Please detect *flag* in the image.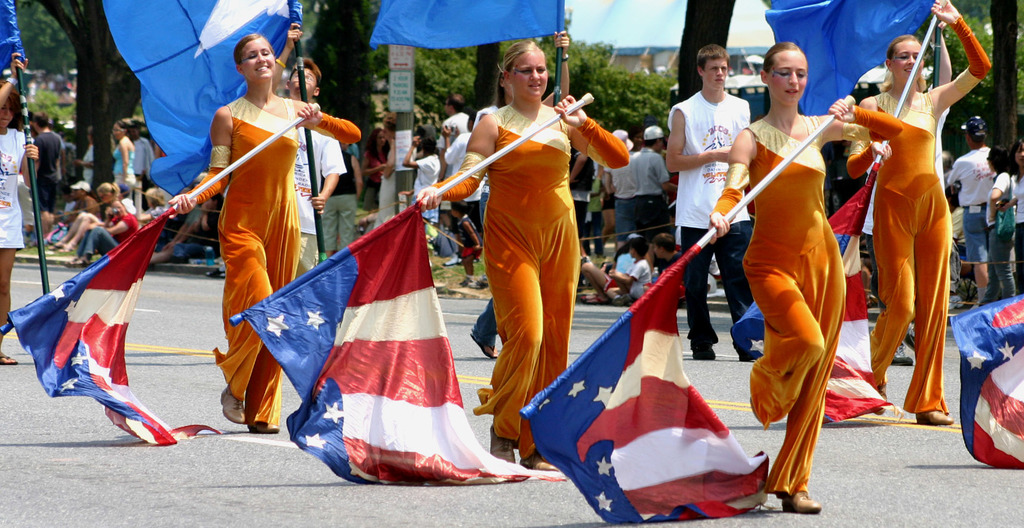
4/200/231/445.
